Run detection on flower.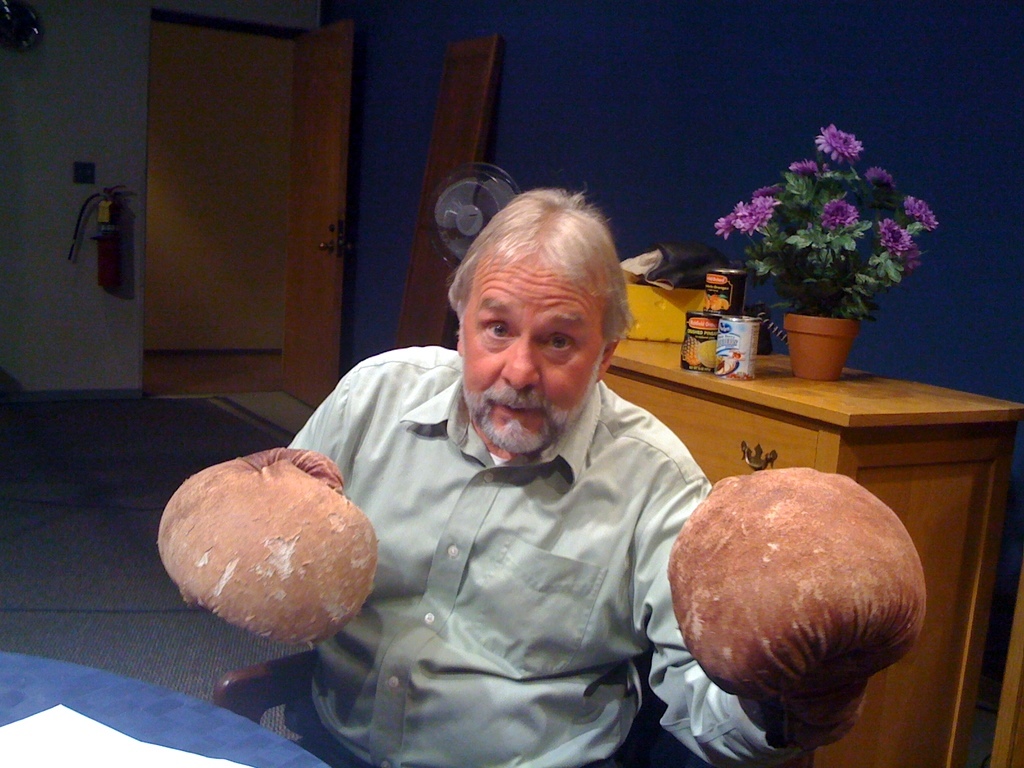
Result: bbox=(712, 196, 783, 243).
